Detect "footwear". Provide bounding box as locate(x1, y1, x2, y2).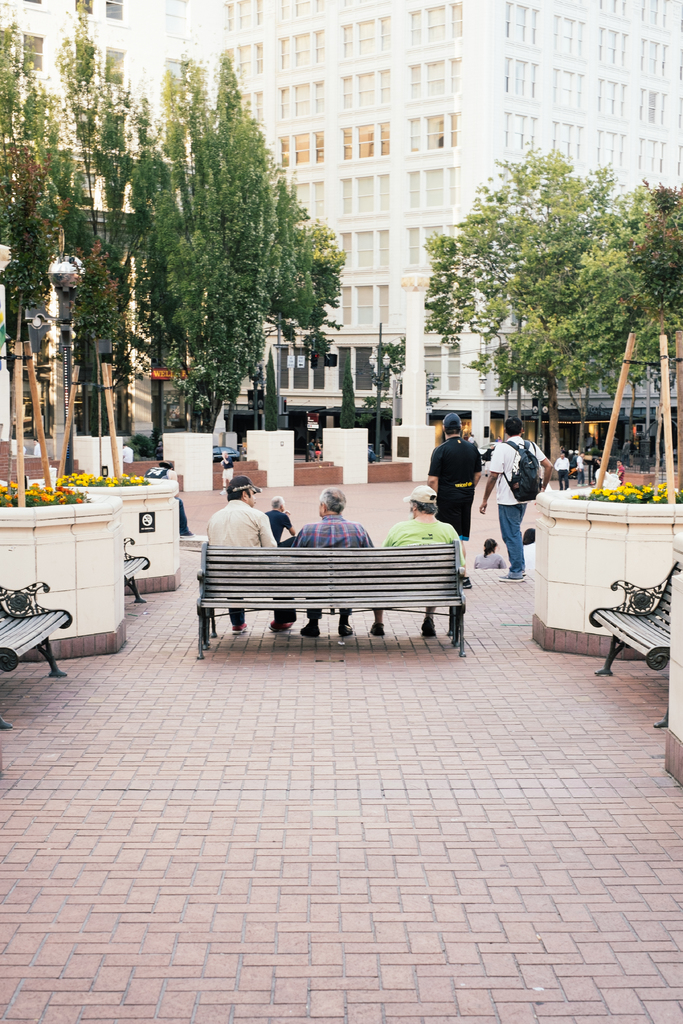
locate(297, 621, 323, 640).
